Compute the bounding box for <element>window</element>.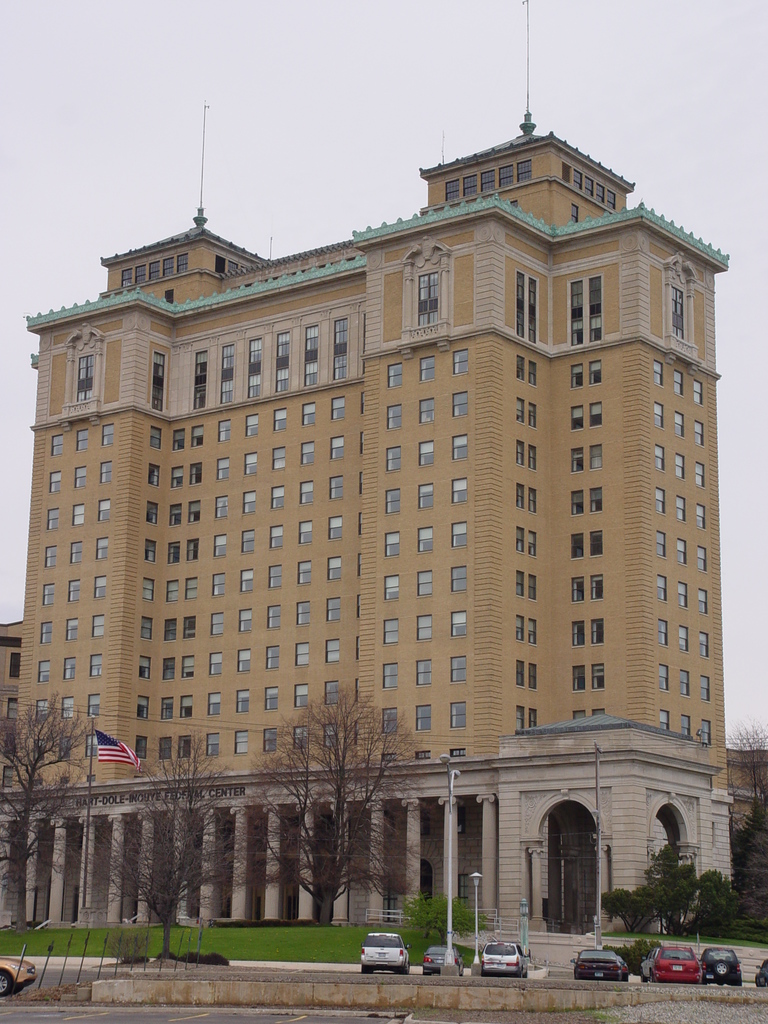
pyautogui.locateOnScreen(566, 405, 584, 428).
